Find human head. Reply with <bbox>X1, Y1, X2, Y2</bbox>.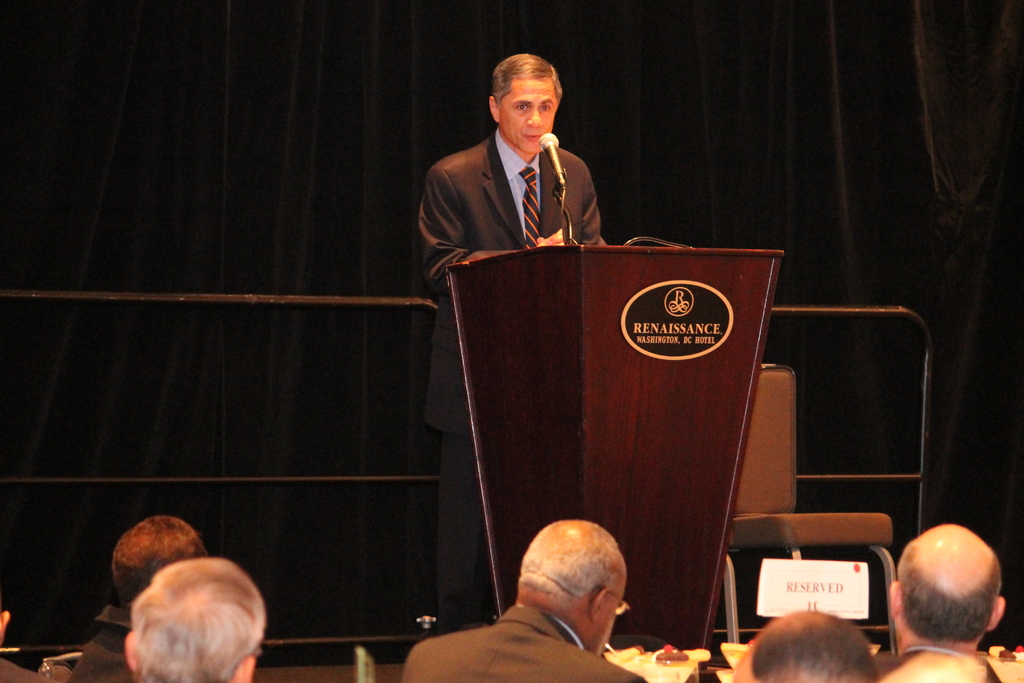
<bbox>122, 552, 264, 682</bbox>.
